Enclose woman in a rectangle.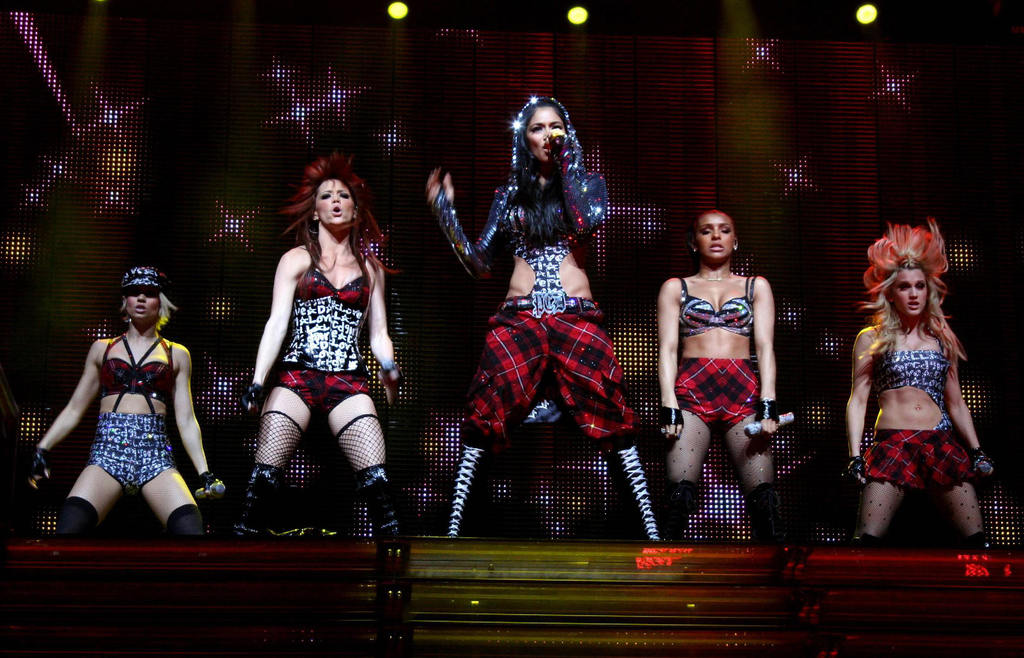
20, 266, 225, 549.
